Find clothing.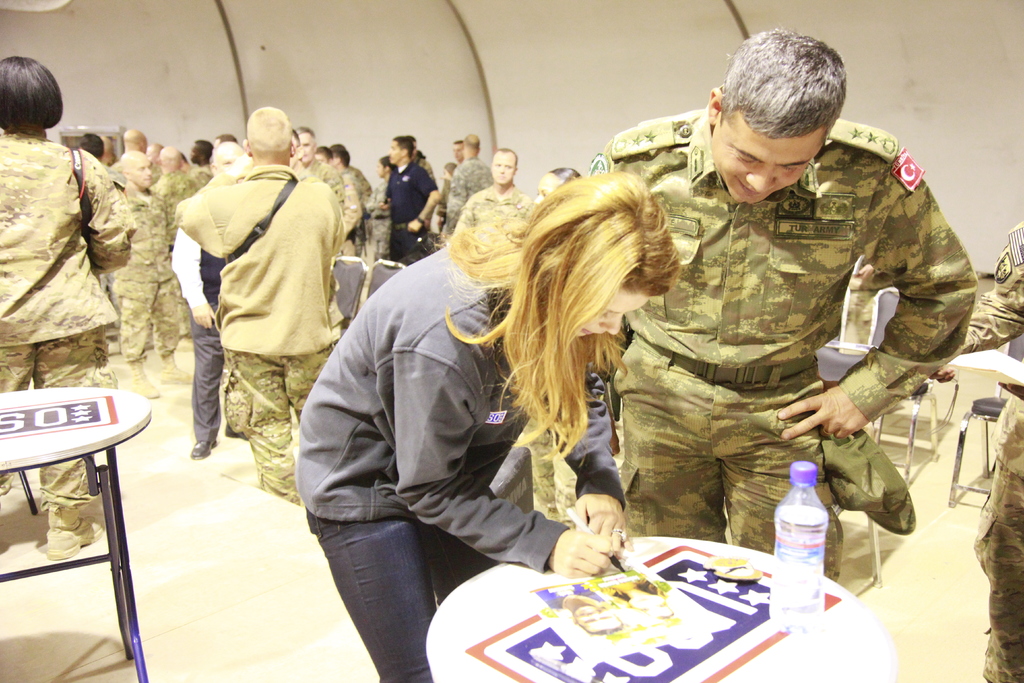
[x1=451, y1=154, x2=488, y2=236].
